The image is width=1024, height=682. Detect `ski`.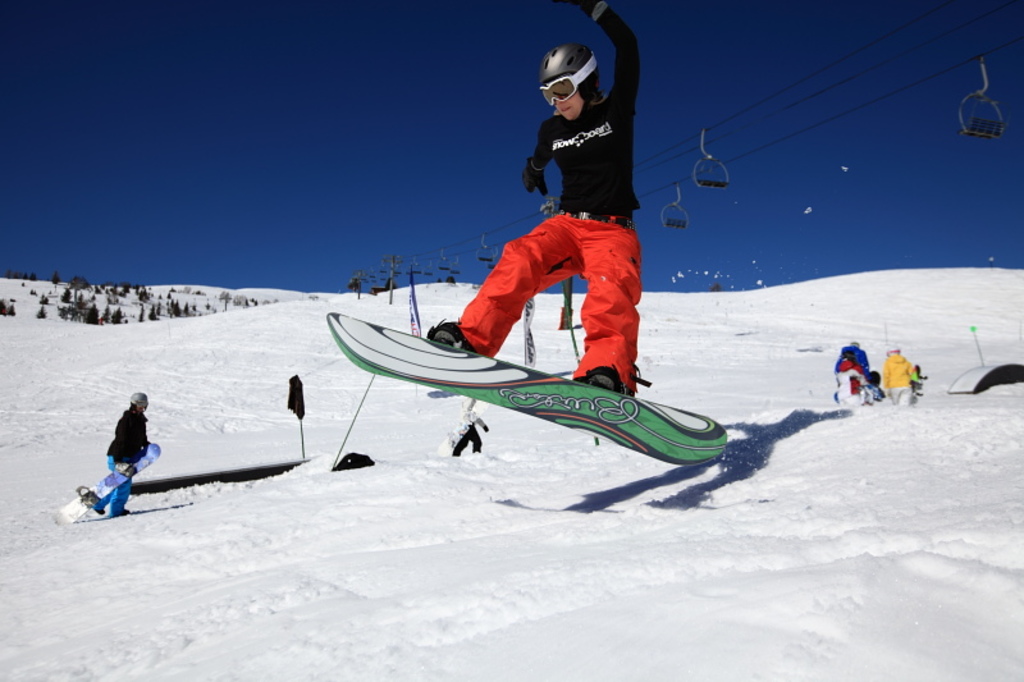
Detection: <box>44,440,166,531</box>.
